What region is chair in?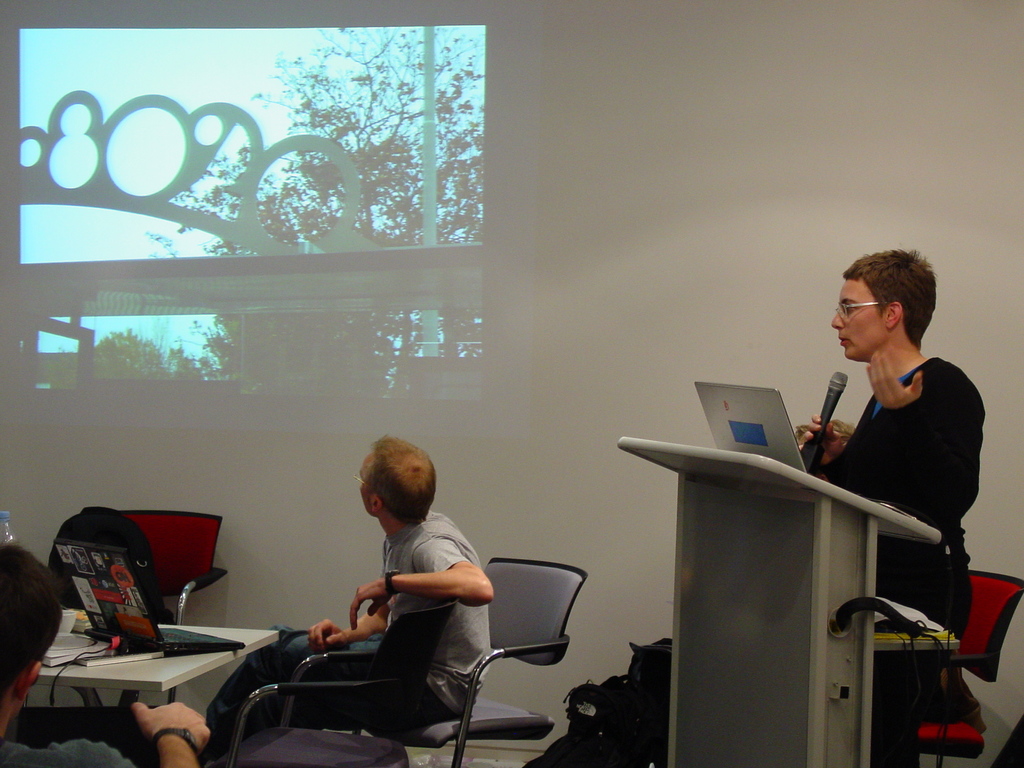
select_region(210, 595, 449, 764).
